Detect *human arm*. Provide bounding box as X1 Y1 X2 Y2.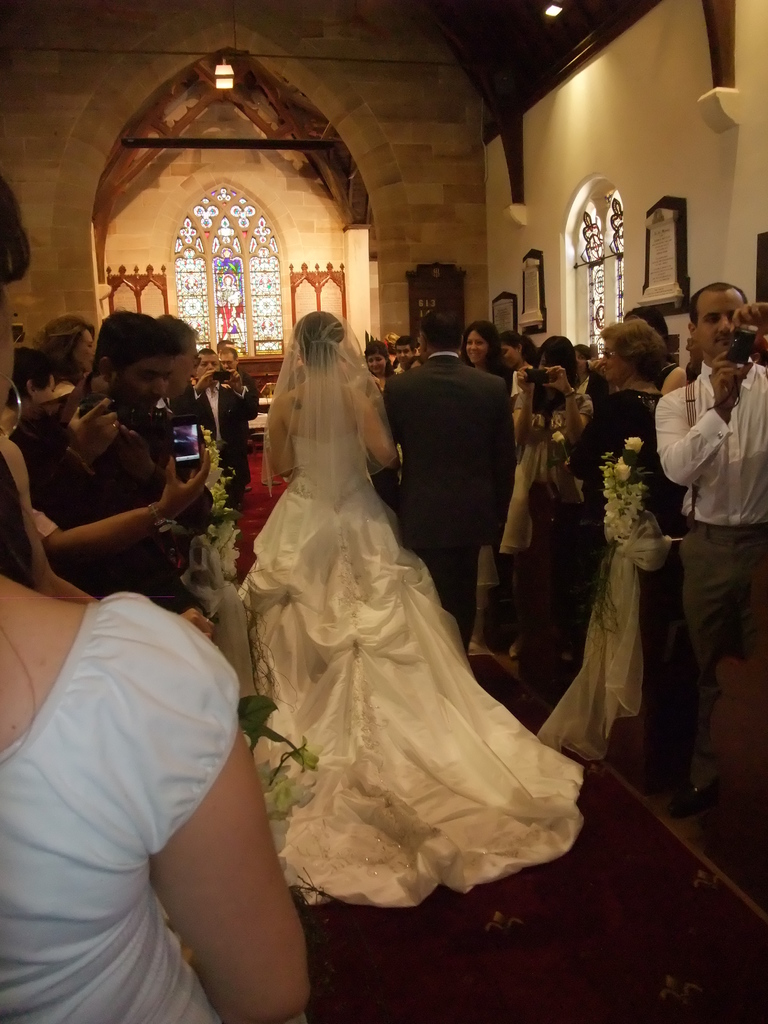
512 357 536 461.
